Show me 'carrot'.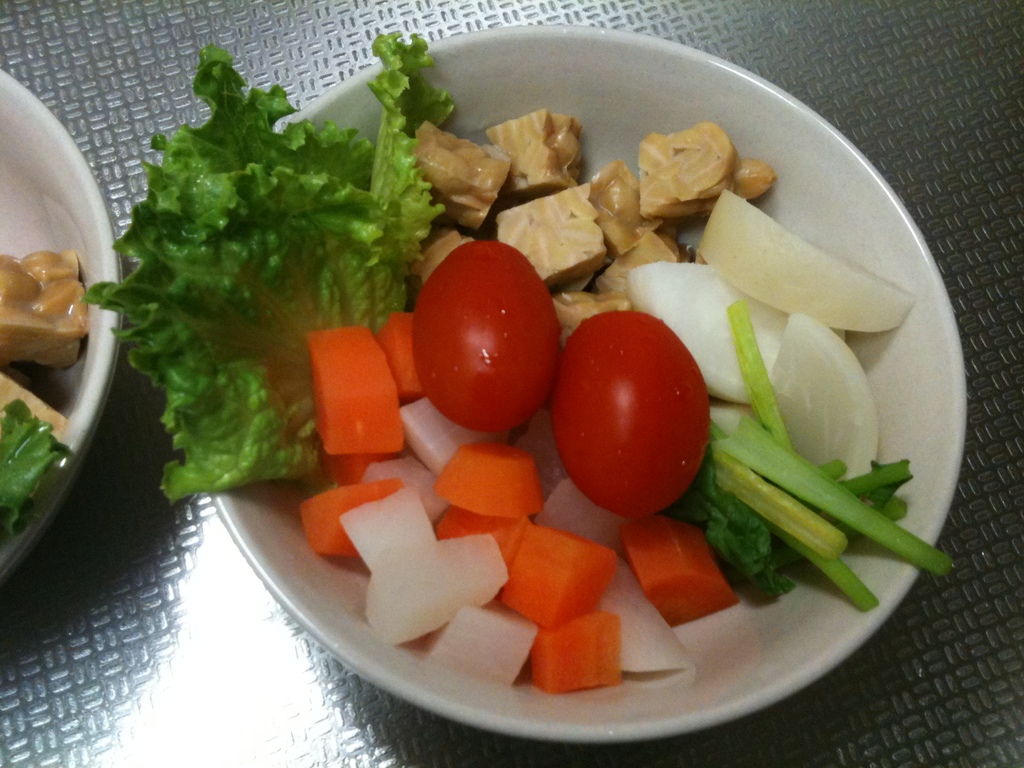
'carrot' is here: (x1=300, y1=481, x2=401, y2=557).
